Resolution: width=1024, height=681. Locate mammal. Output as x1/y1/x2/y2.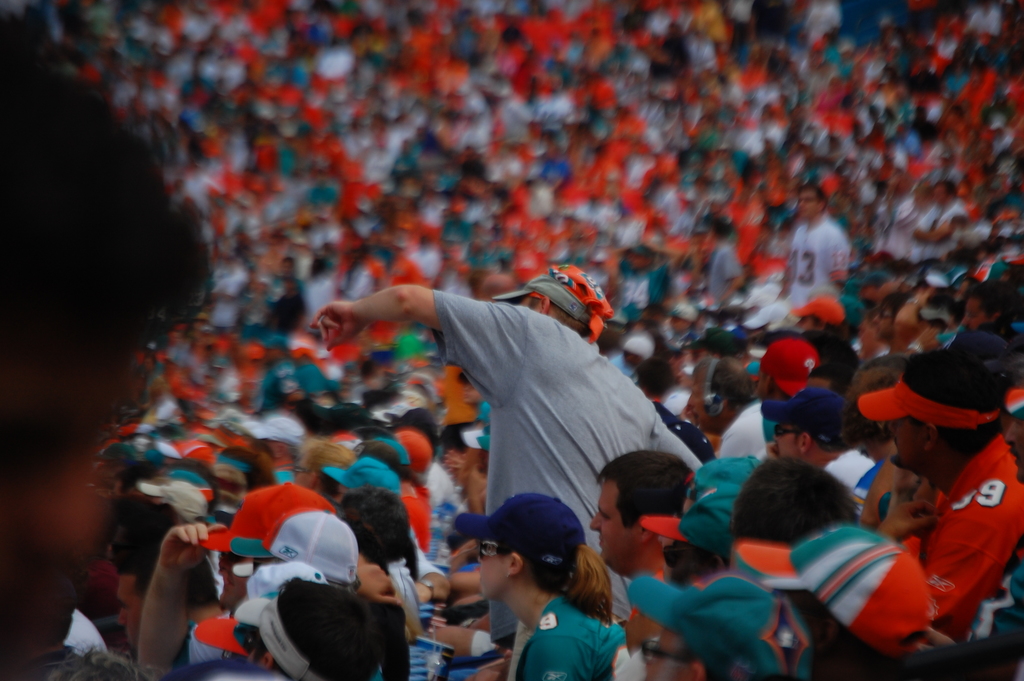
0/3/219/680.
